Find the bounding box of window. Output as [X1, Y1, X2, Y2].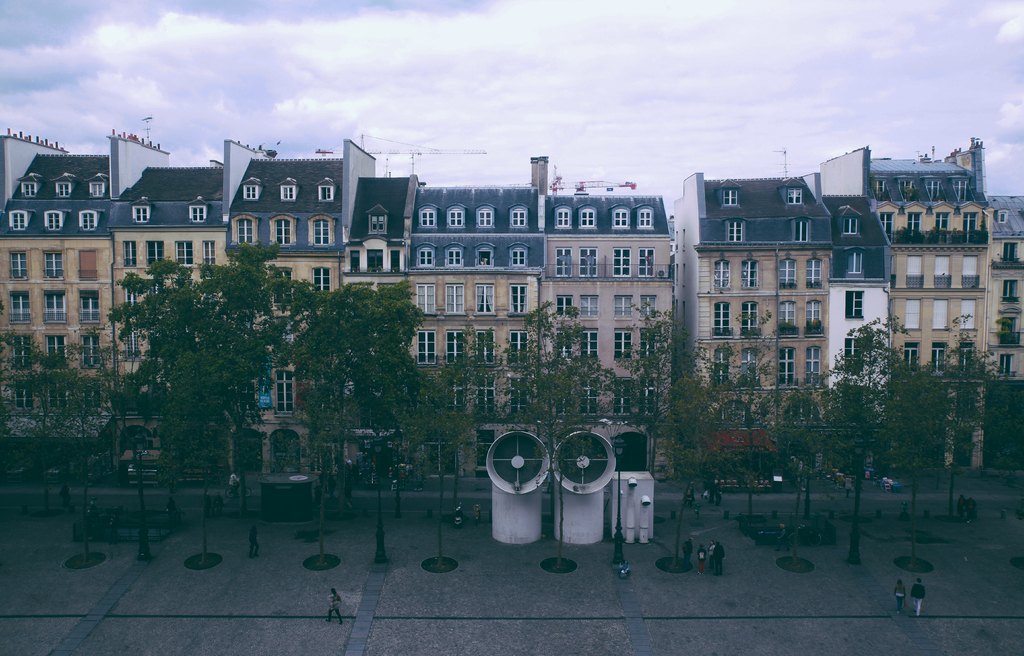
[1002, 242, 1018, 256].
